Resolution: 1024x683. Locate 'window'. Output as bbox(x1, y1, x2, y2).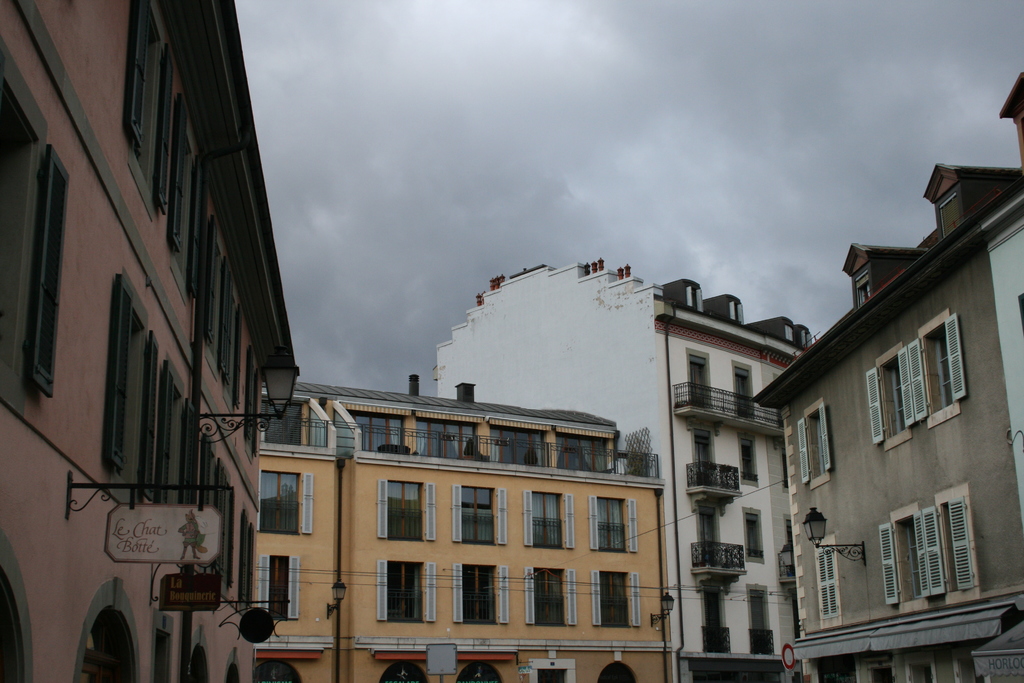
bbox(739, 432, 758, 487).
